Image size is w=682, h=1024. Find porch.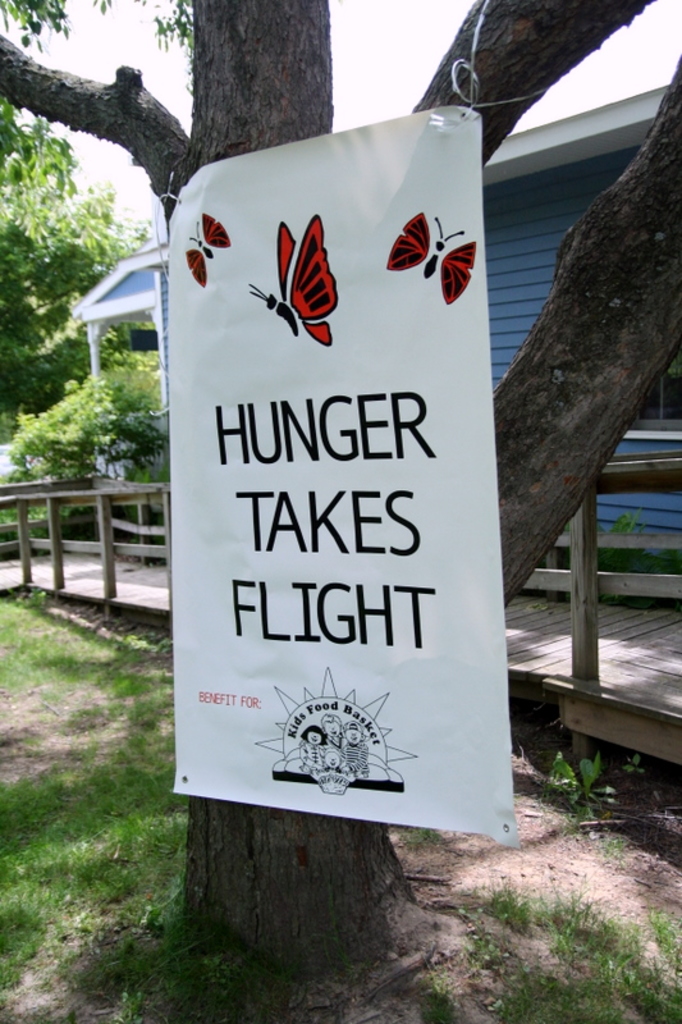
bbox=(70, 78, 681, 694).
